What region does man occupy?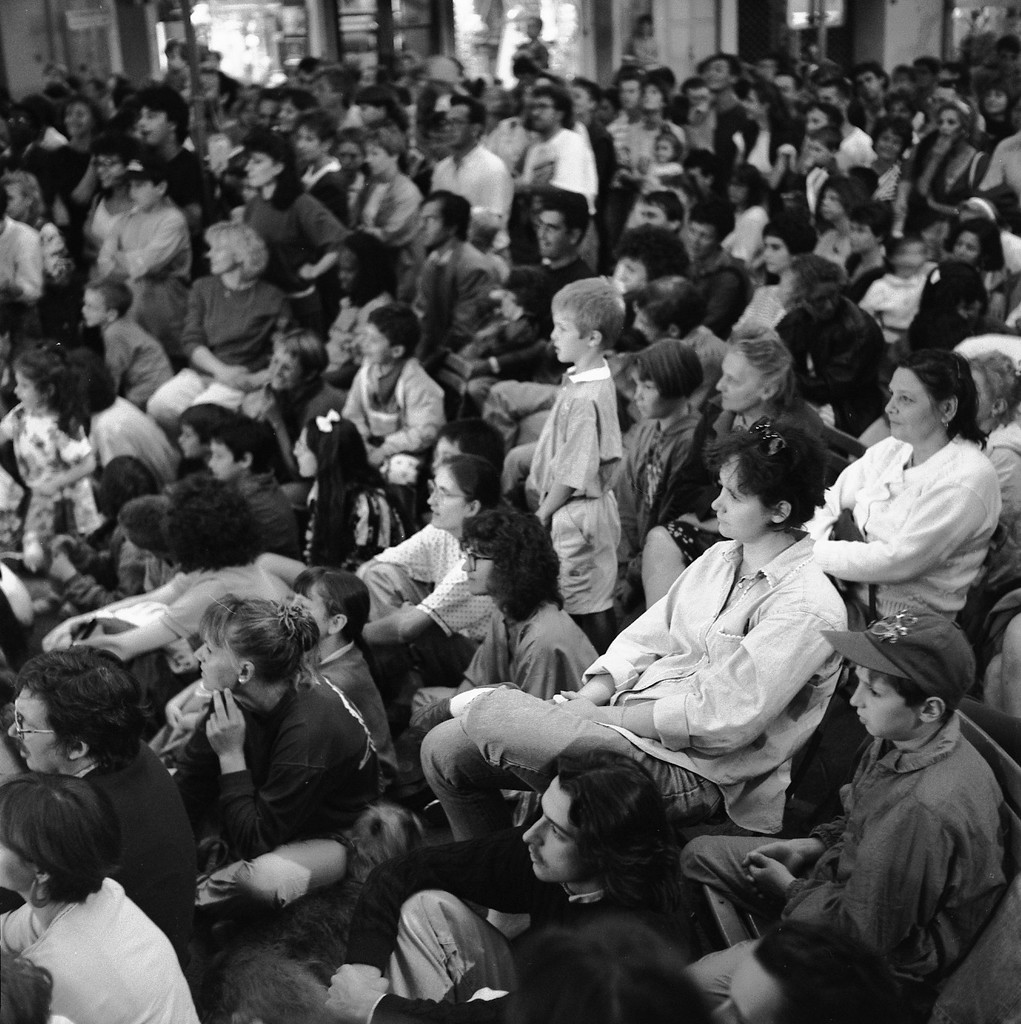
<region>394, 749, 668, 999</region>.
